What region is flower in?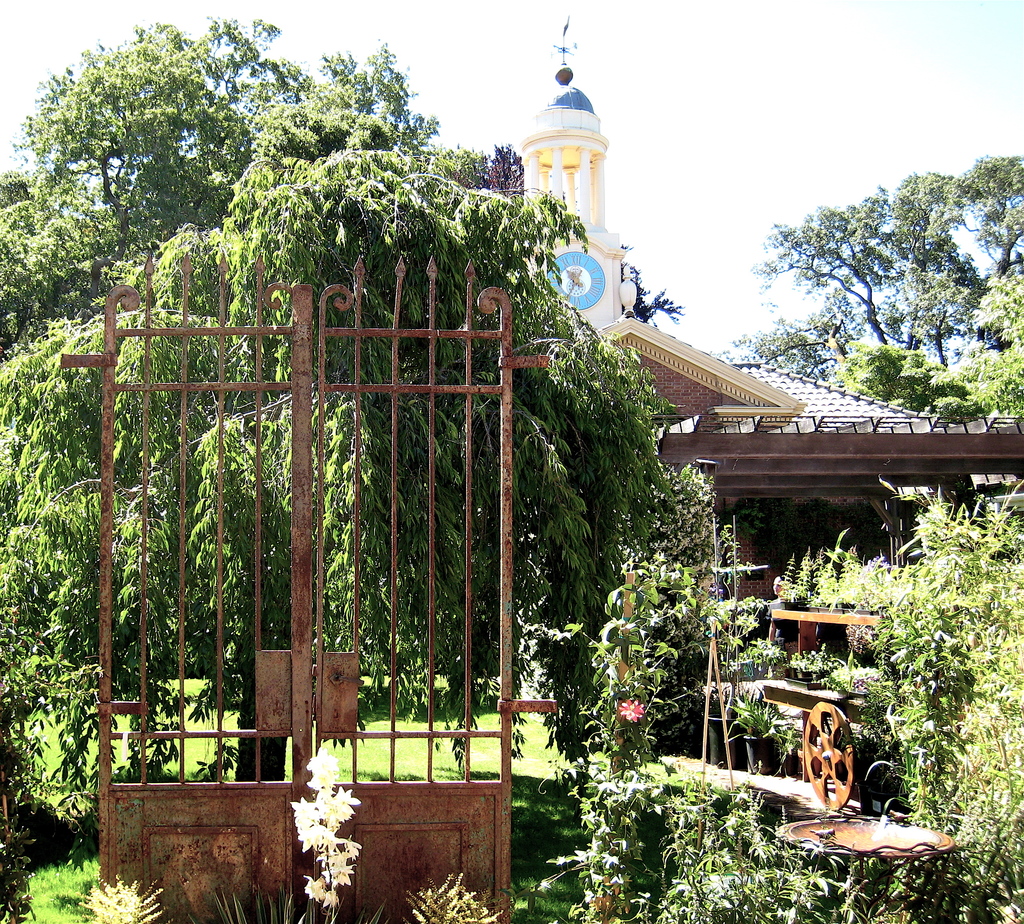
bbox(620, 701, 648, 725).
